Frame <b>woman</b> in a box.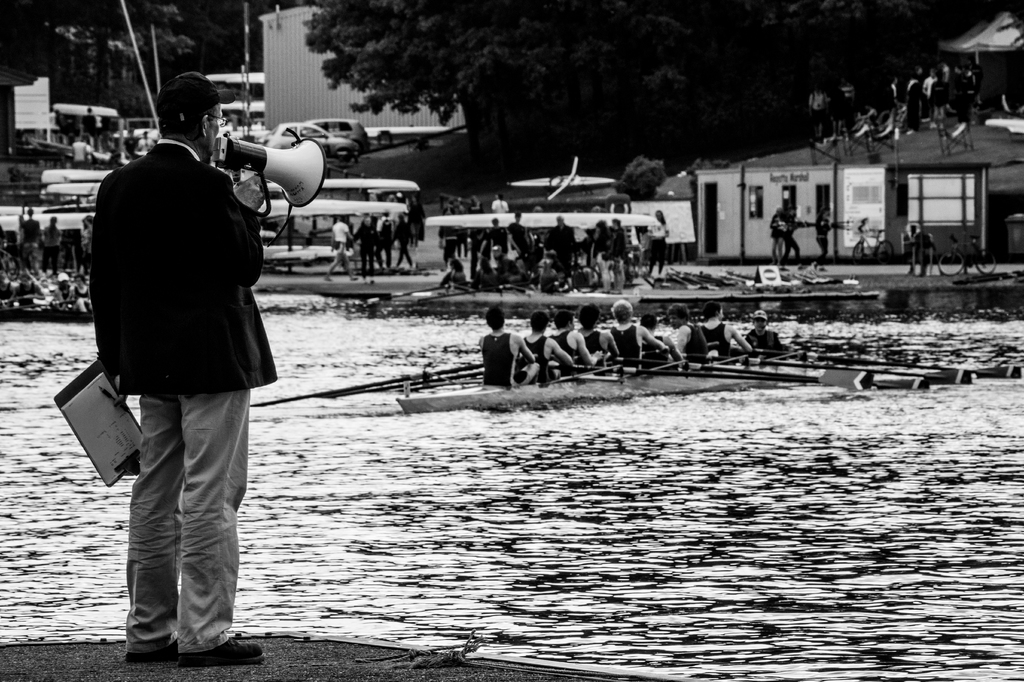
box=[646, 206, 668, 274].
